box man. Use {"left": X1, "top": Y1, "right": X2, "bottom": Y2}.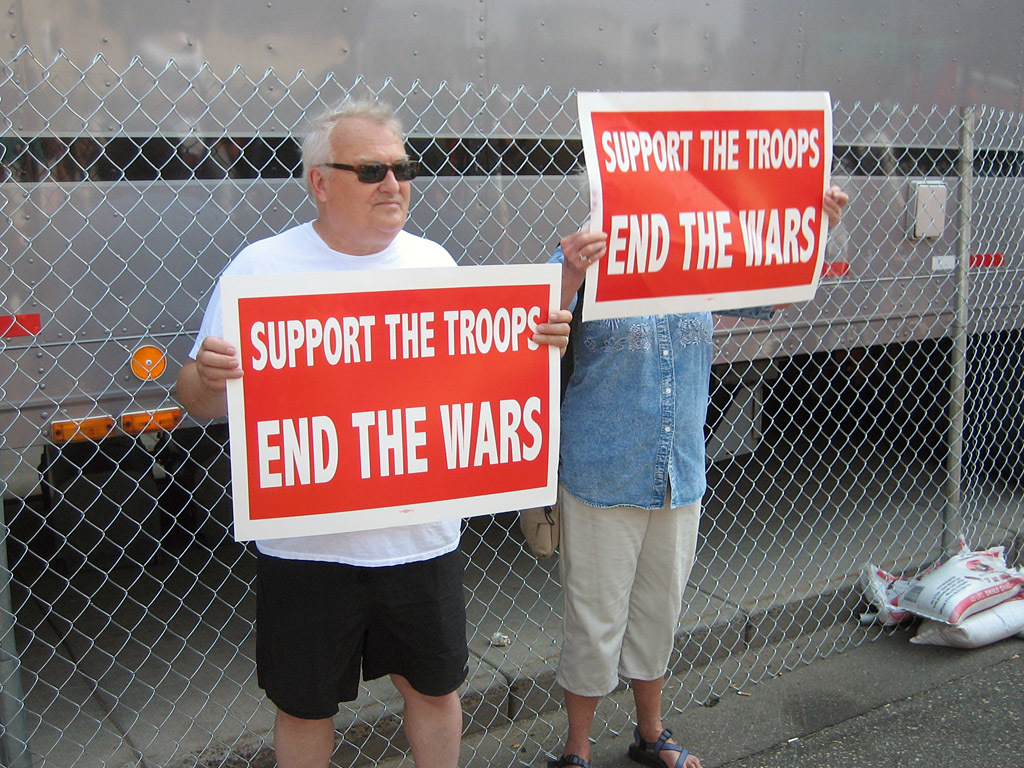
{"left": 209, "top": 127, "right": 568, "bottom": 766}.
